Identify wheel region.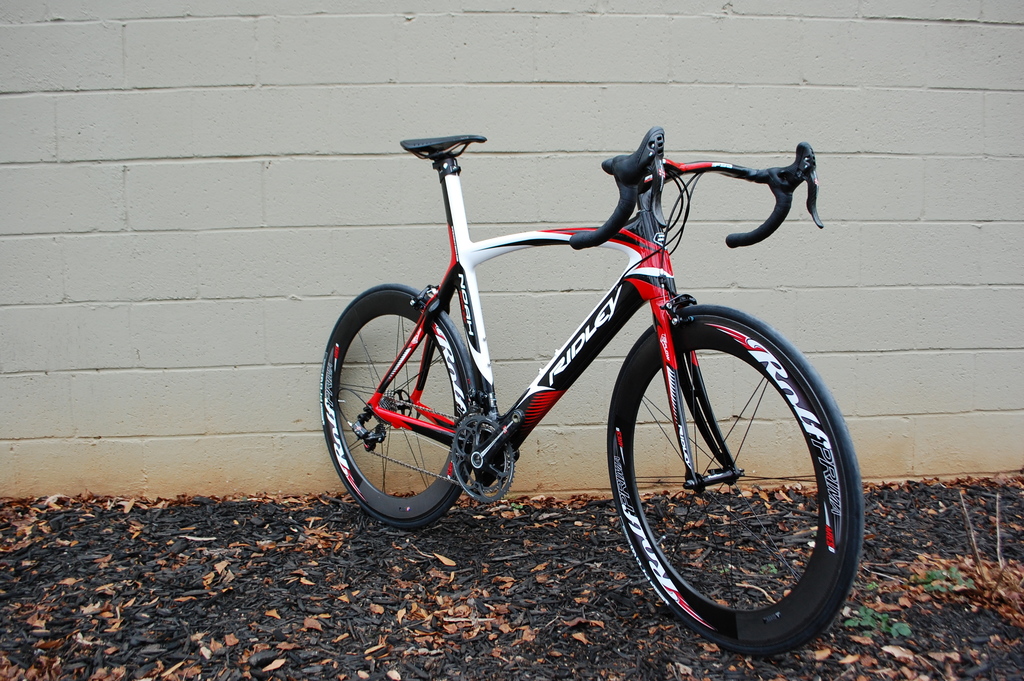
Region: (left=606, top=302, right=866, bottom=655).
